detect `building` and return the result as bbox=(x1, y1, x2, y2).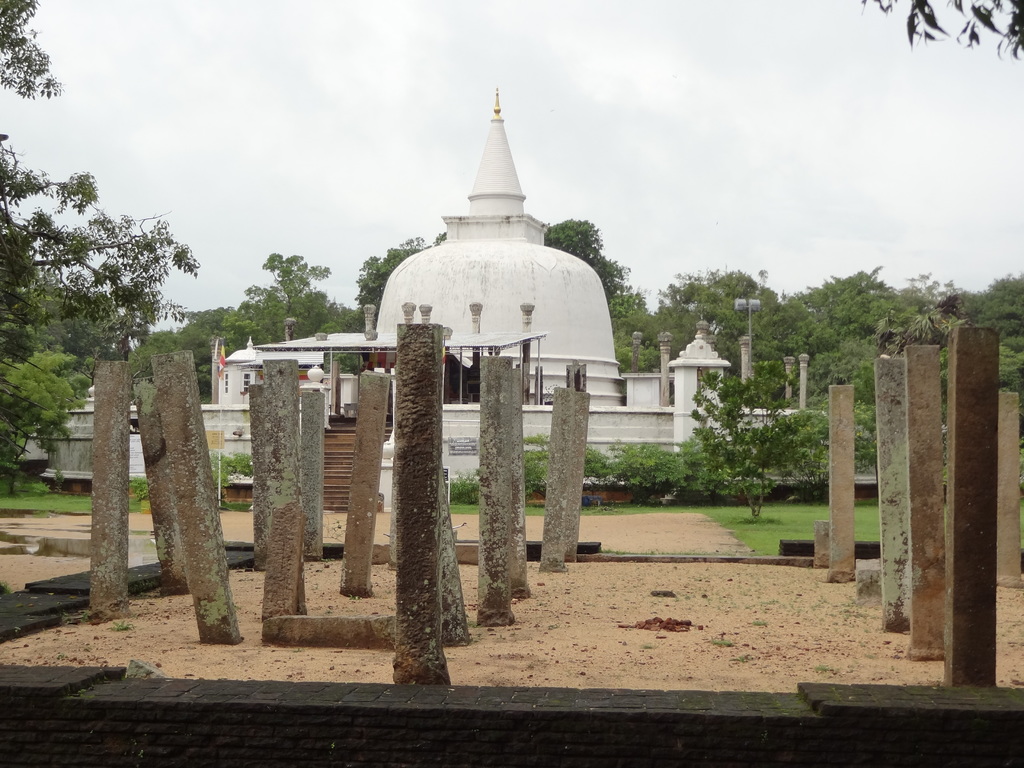
bbox=(47, 86, 827, 491).
